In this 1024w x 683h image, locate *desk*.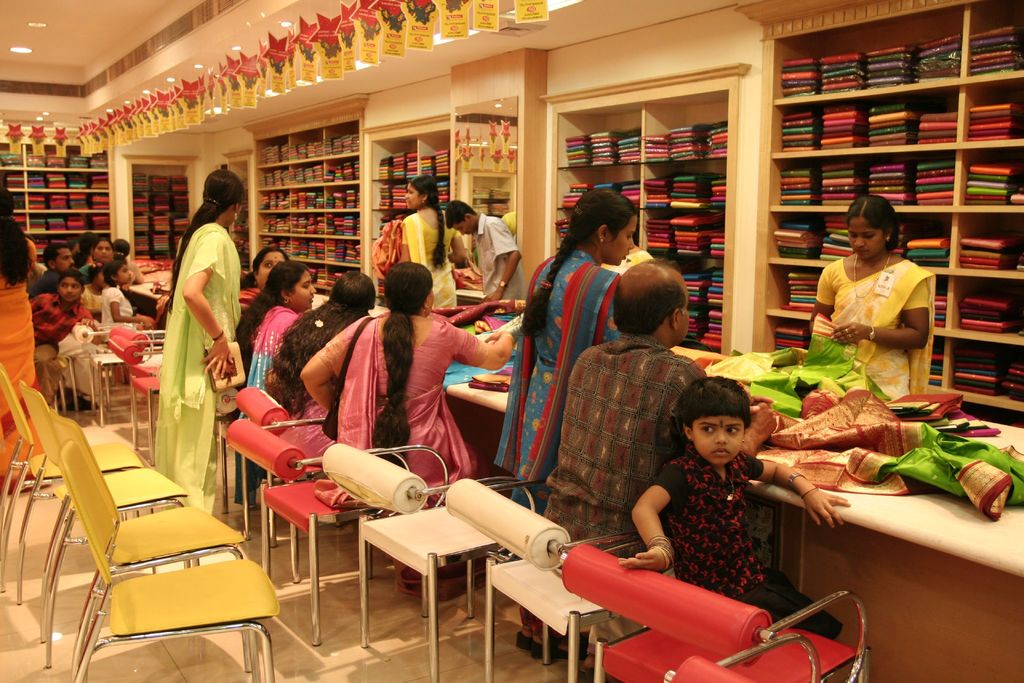
Bounding box: detection(127, 268, 1023, 681).
